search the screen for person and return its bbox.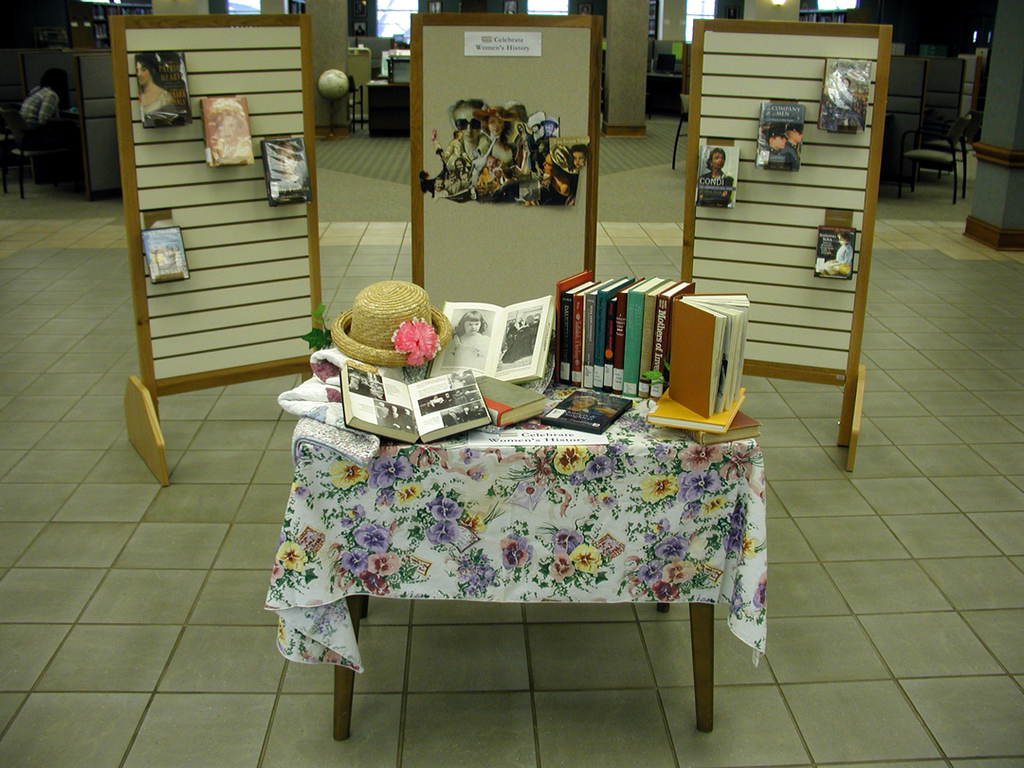
Found: box(15, 69, 69, 183).
